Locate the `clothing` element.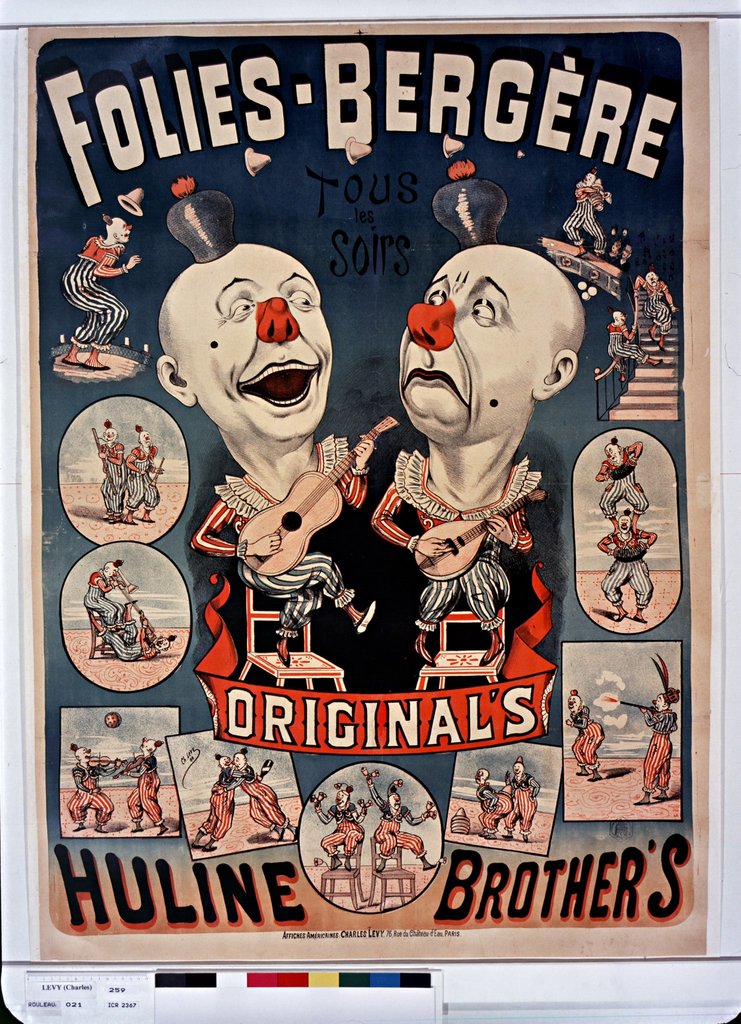
Element bbox: (642,280,672,338).
